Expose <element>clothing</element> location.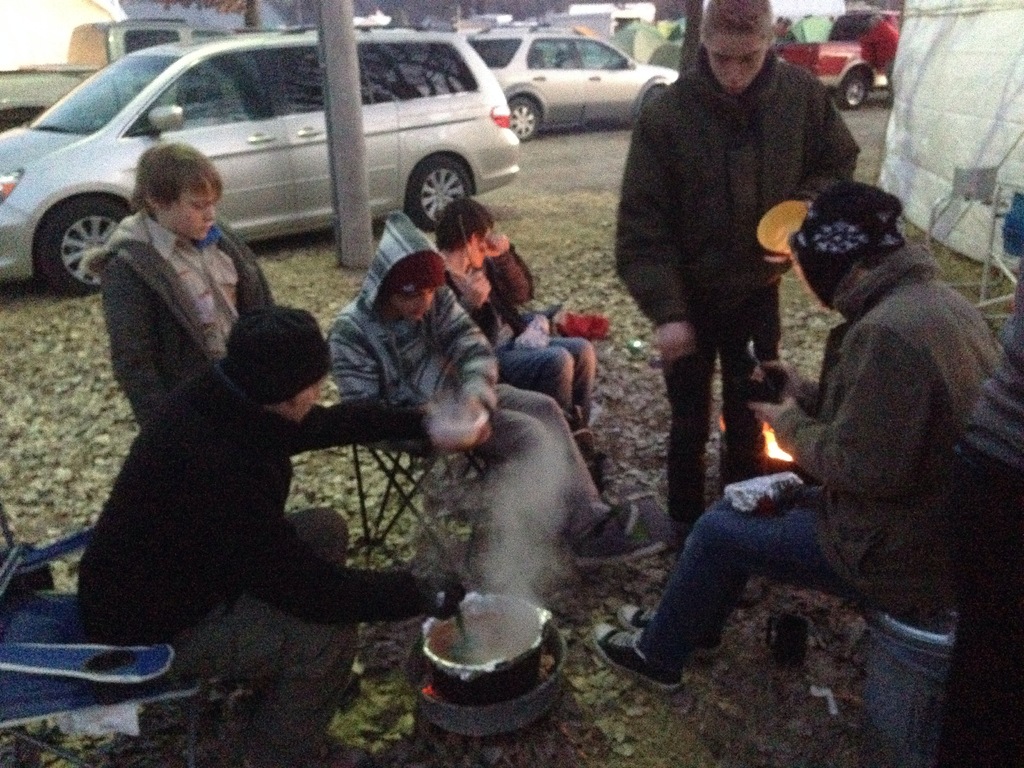
Exposed at Rect(637, 249, 1004, 662).
